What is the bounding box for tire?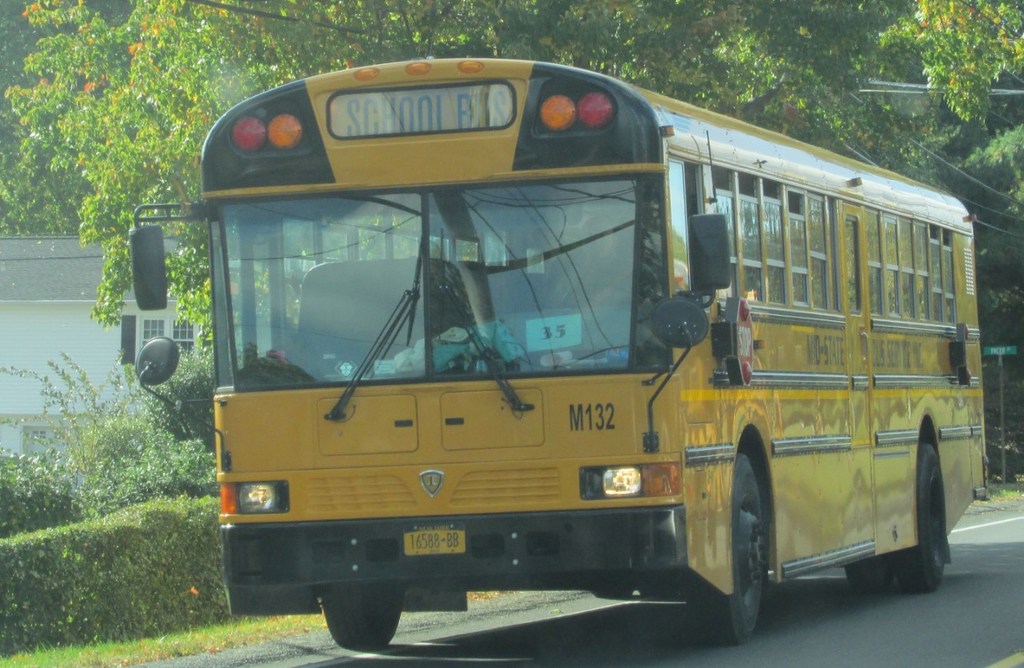
323, 585, 406, 649.
